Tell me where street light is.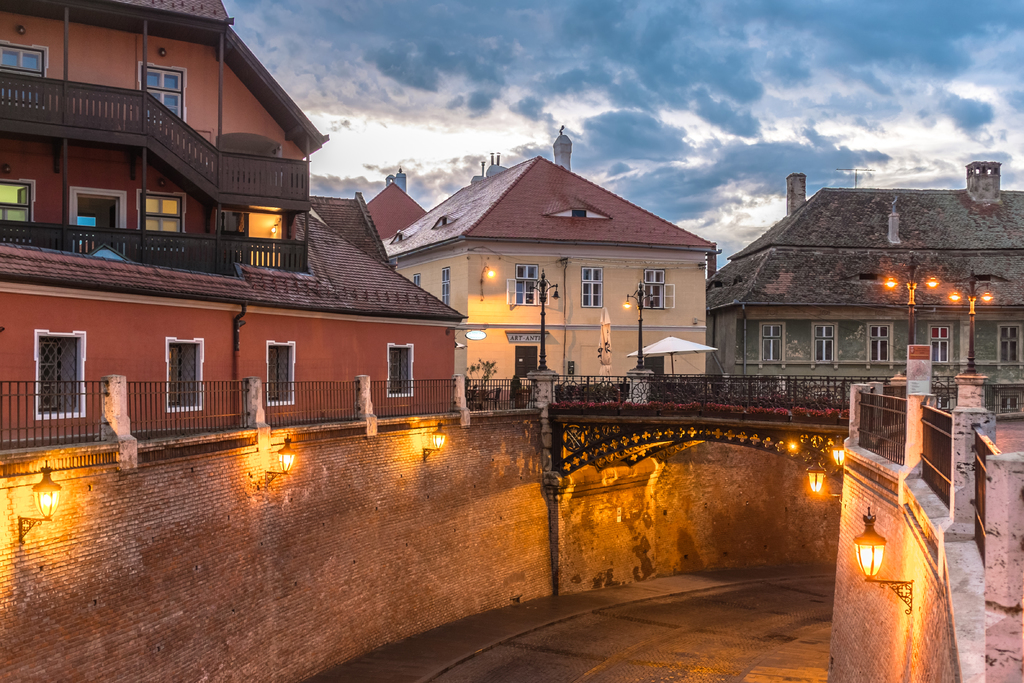
street light is at 940/270/995/375.
